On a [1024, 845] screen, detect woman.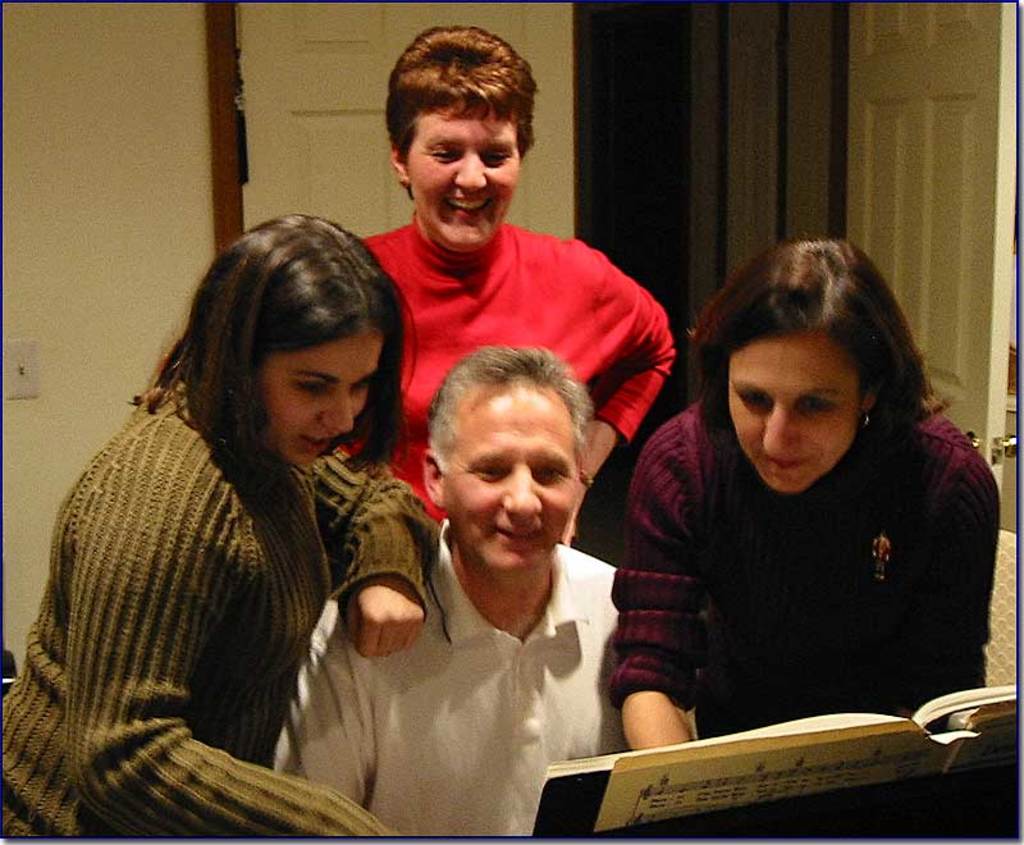
{"x1": 621, "y1": 245, "x2": 1007, "y2": 795}.
